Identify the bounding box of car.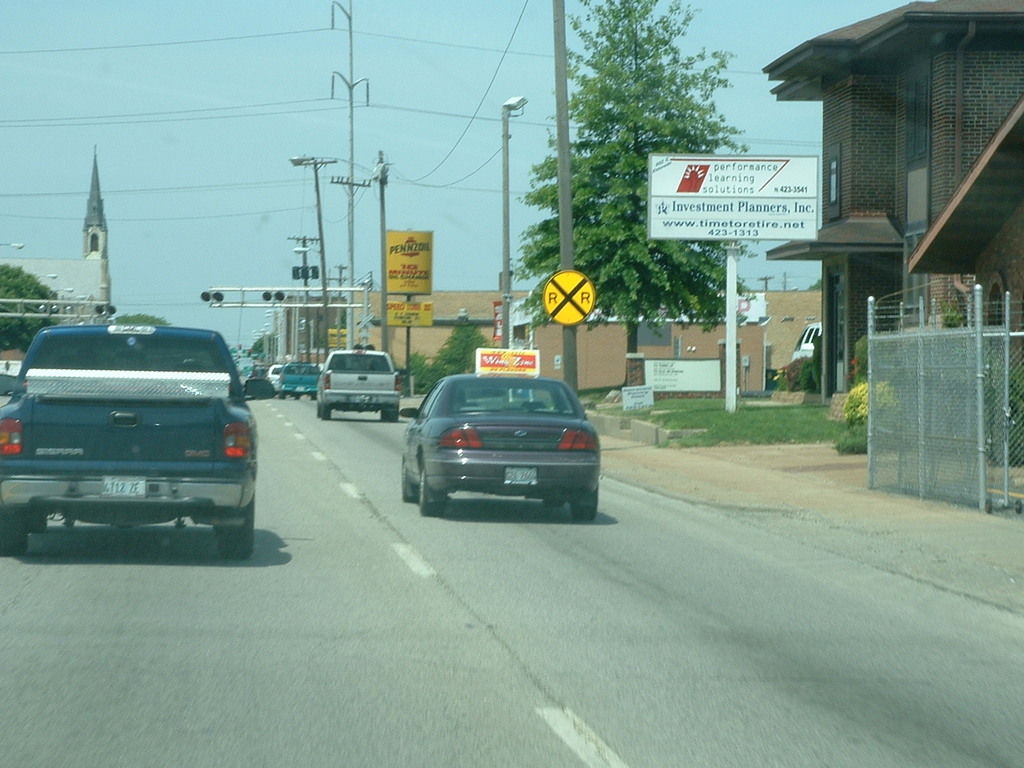
(left=316, top=344, right=401, bottom=415).
